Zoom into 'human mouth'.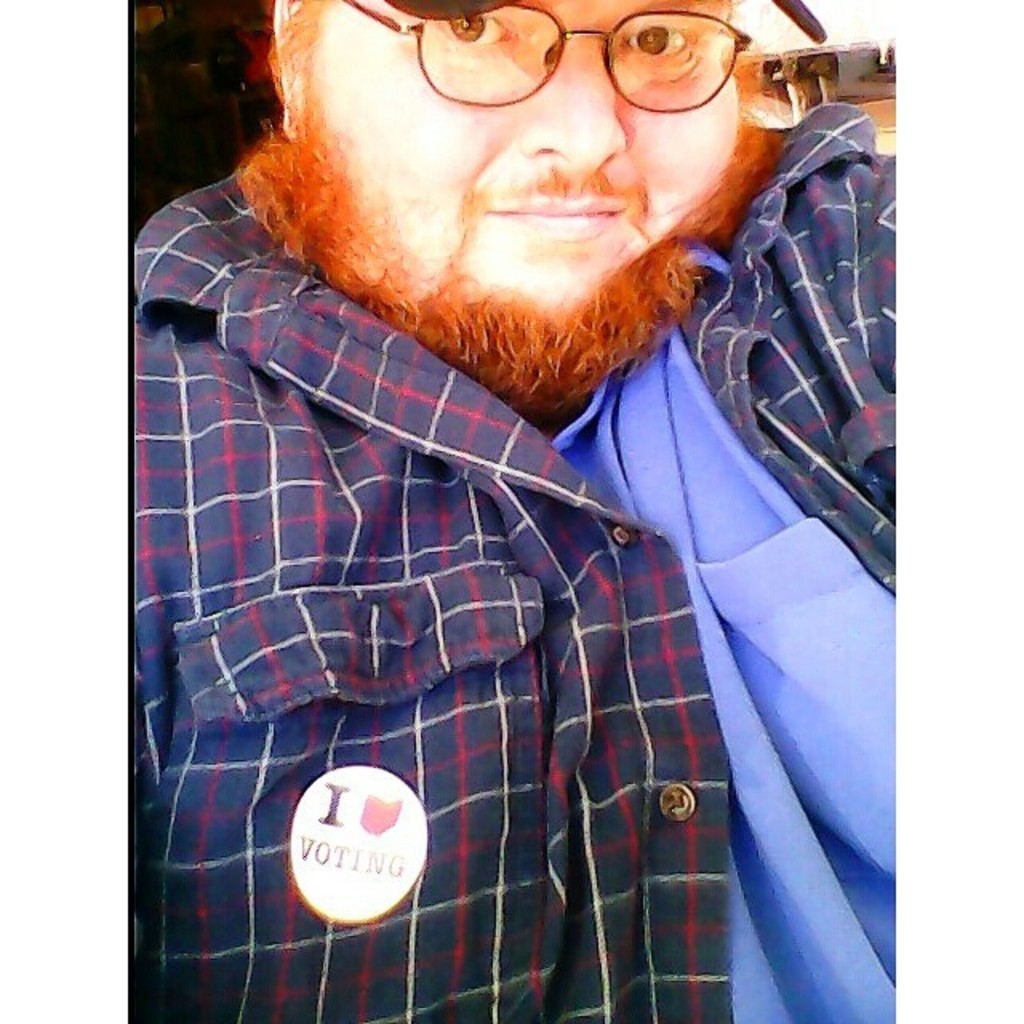
Zoom target: x1=488, y1=189, x2=629, y2=242.
